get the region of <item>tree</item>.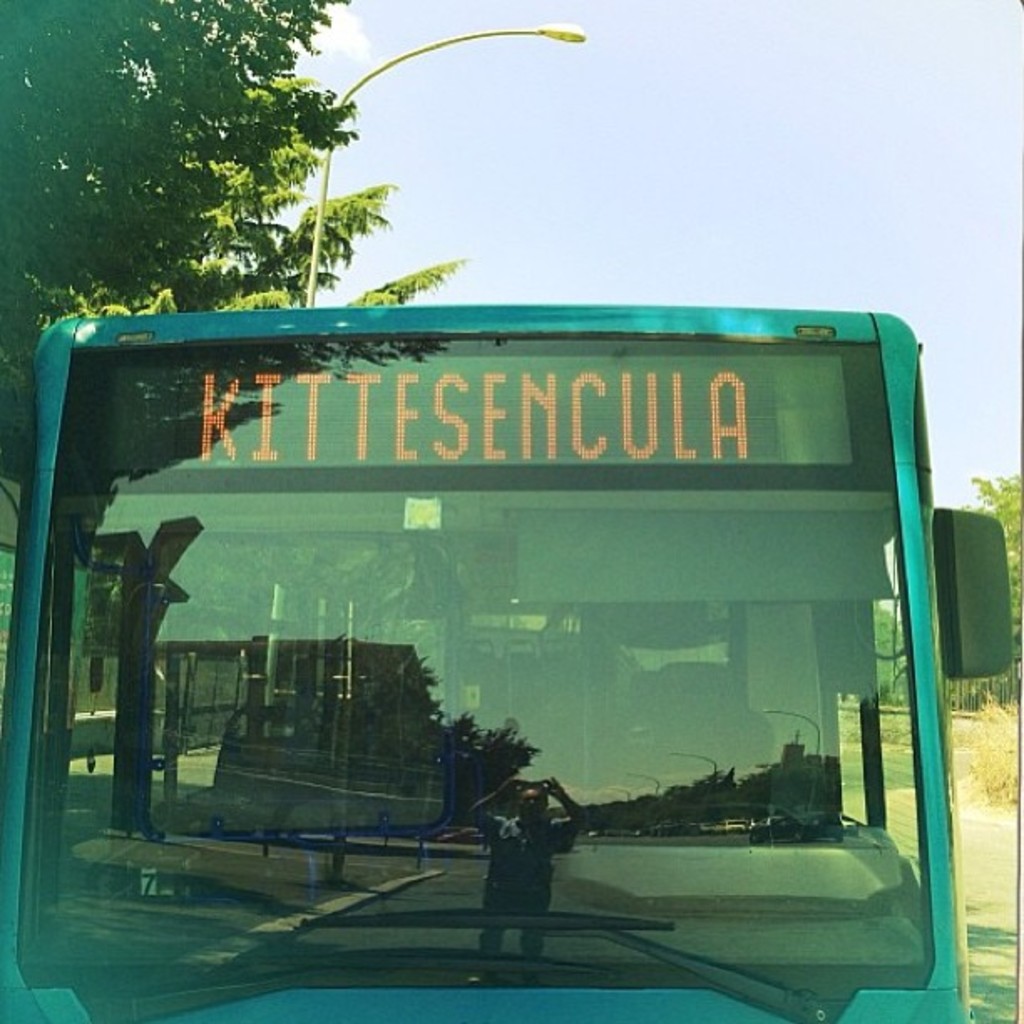
BBox(975, 458, 1022, 716).
